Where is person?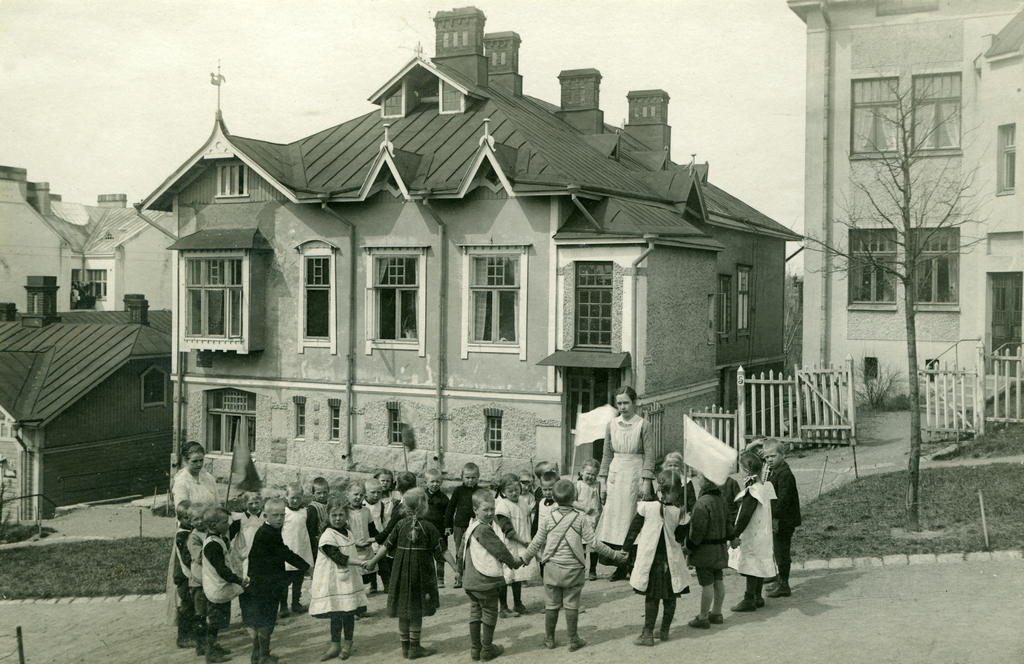
(244,499,309,662).
